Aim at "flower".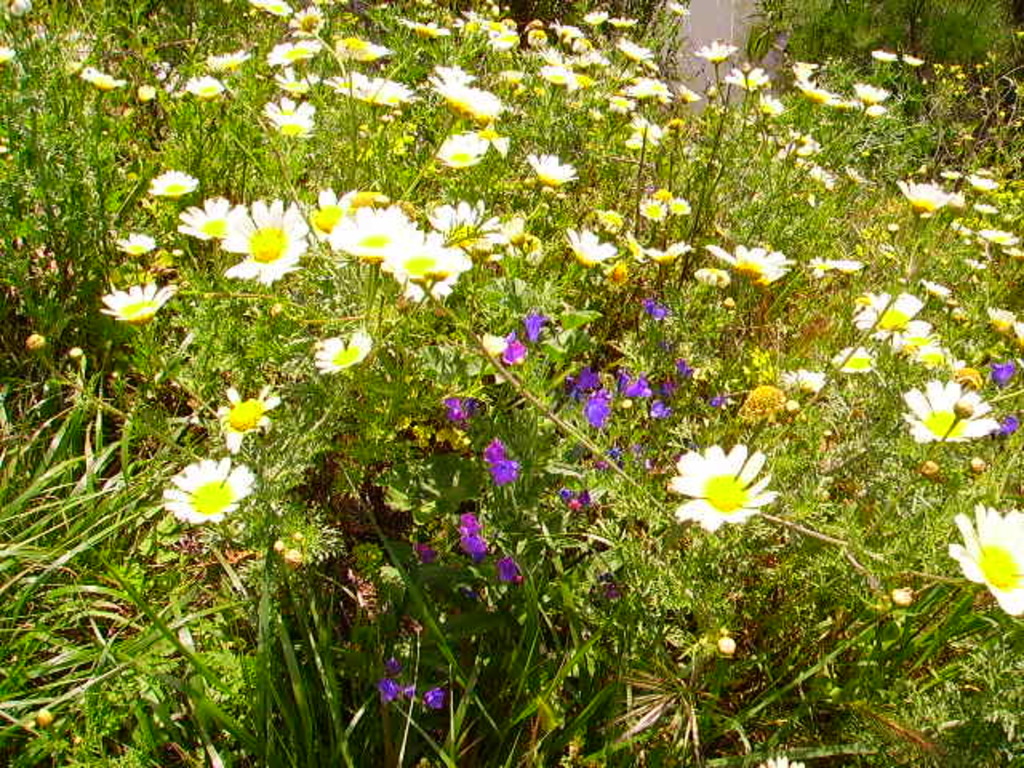
Aimed at 424,195,515,261.
